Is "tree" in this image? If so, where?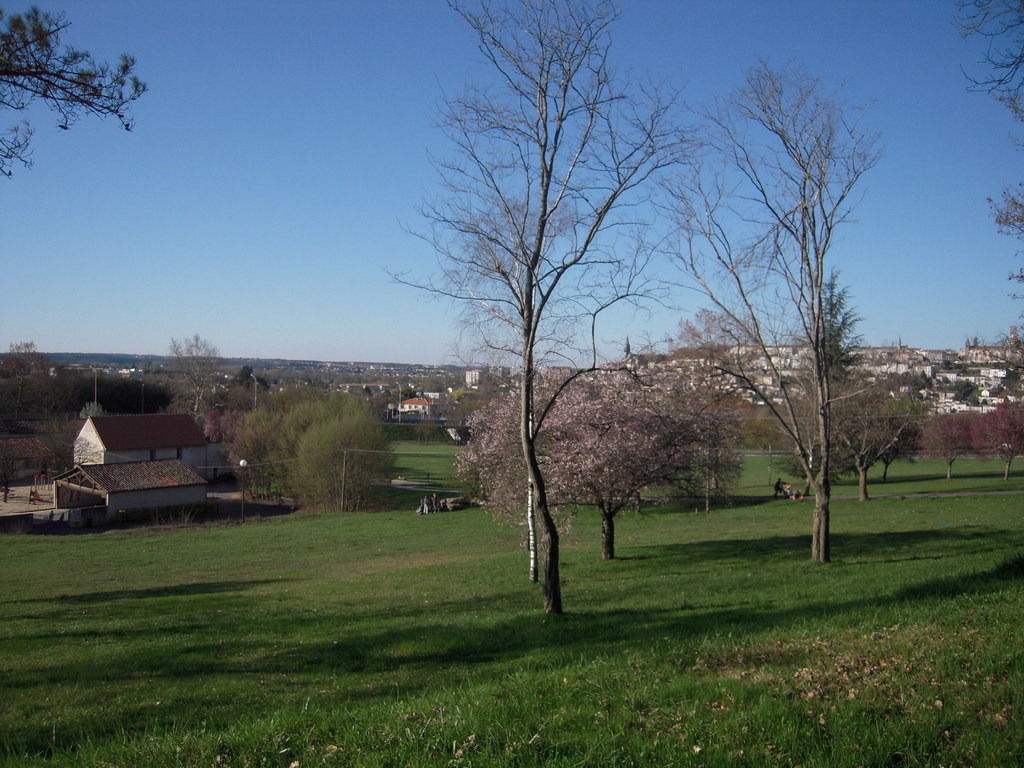
Yes, at {"x1": 749, "y1": 371, "x2": 918, "y2": 490}.
